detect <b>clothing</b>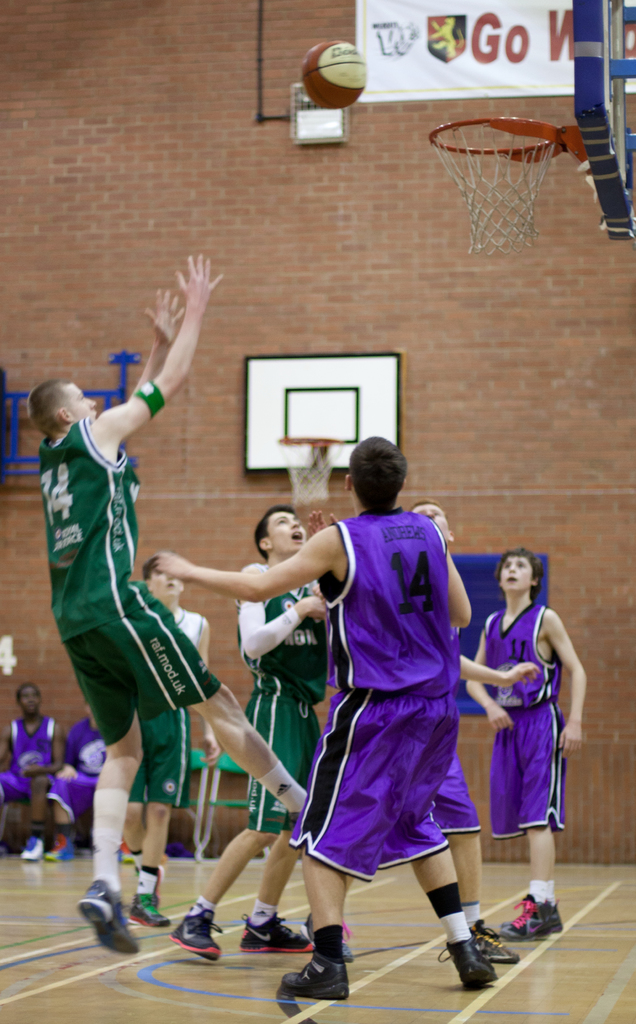
l=131, t=605, r=199, b=804
